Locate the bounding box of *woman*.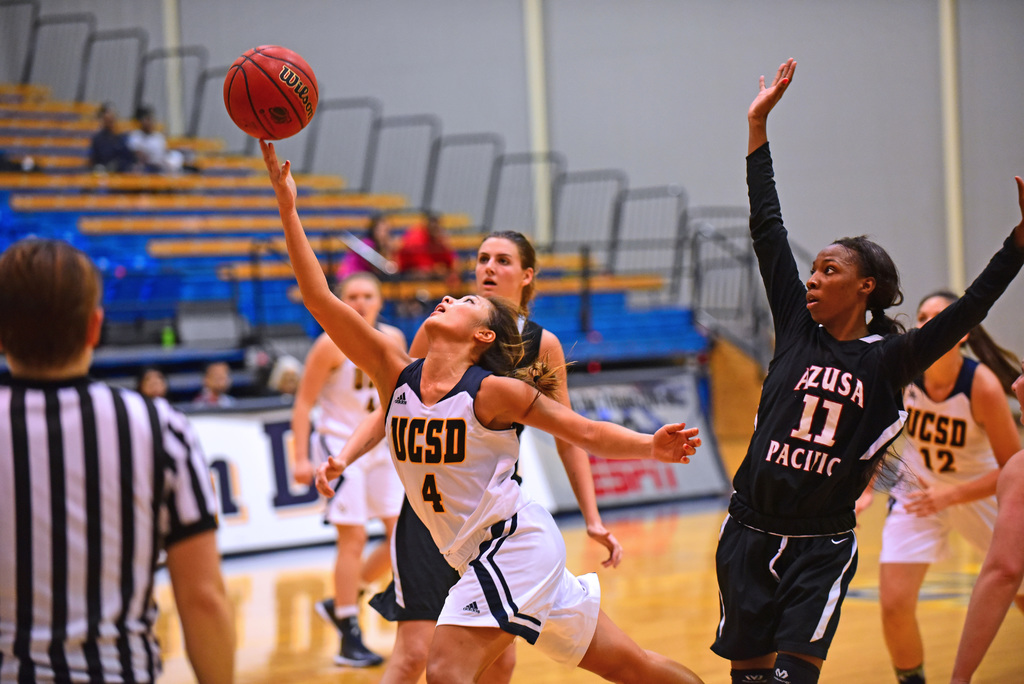
Bounding box: 366, 227, 623, 683.
